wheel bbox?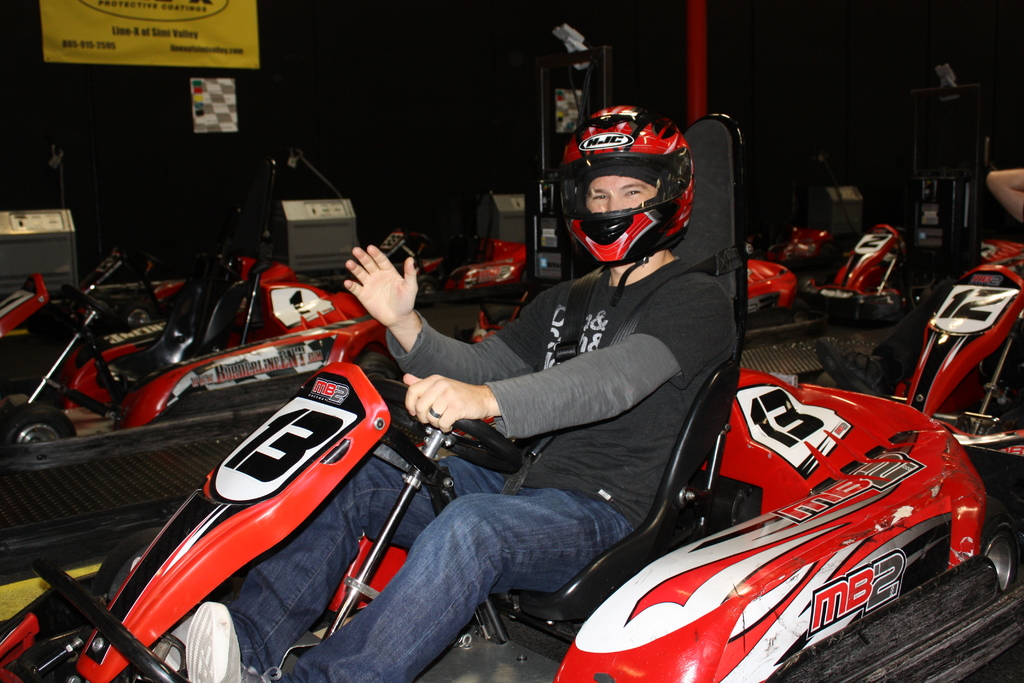
(873,290,900,324)
